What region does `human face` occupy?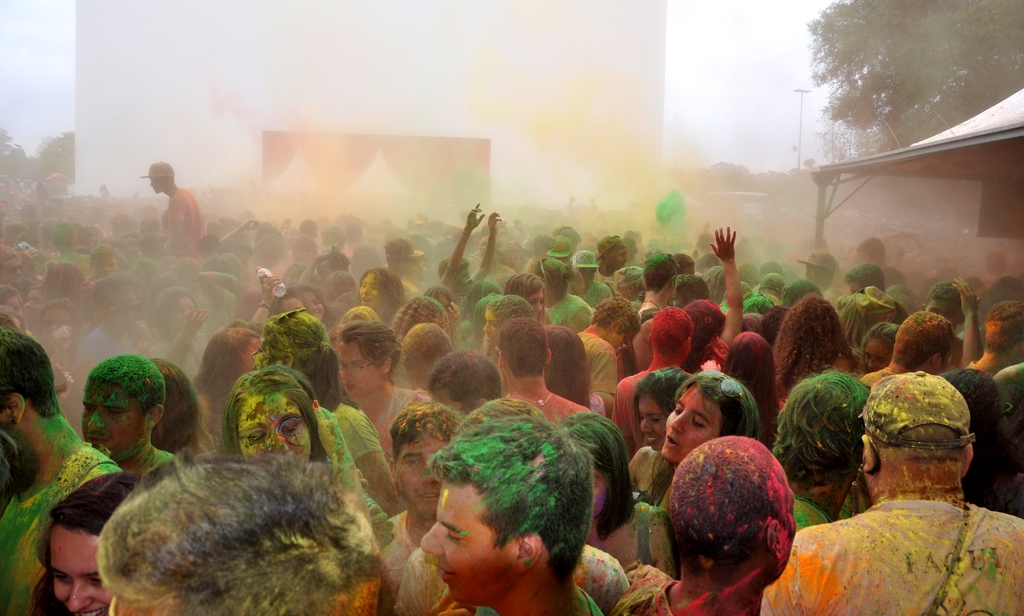
{"x1": 527, "y1": 292, "x2": 545, "y2": 315}.
